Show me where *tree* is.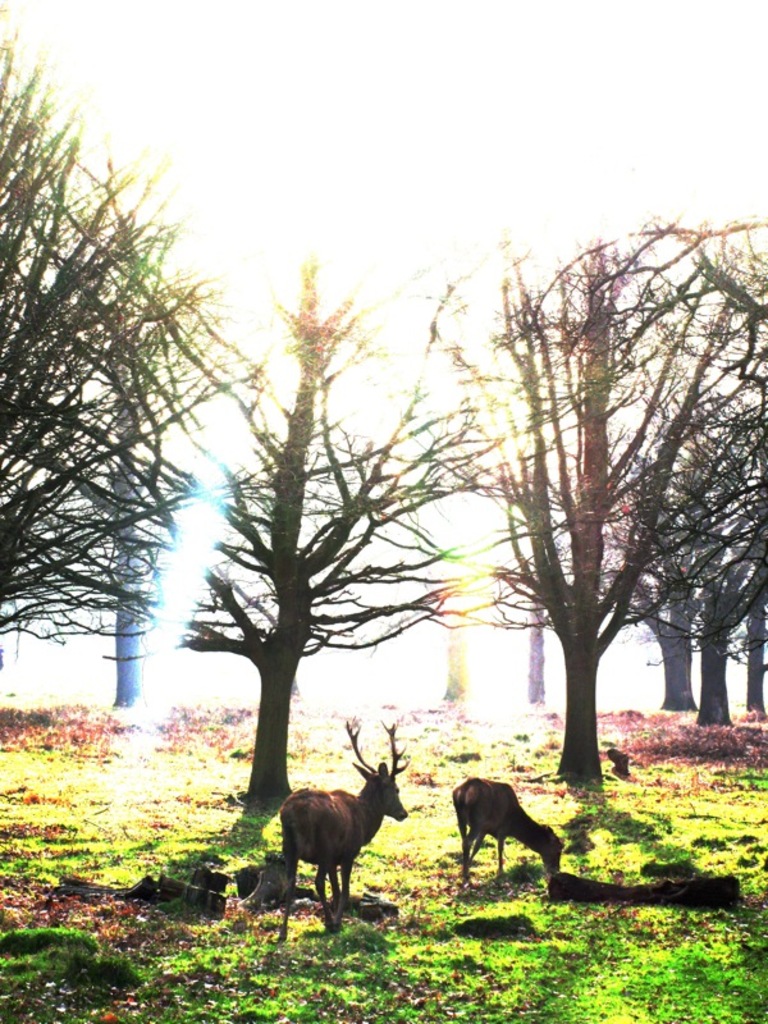
*tree* is at left=454, top=261, right=617, bottom=685.
